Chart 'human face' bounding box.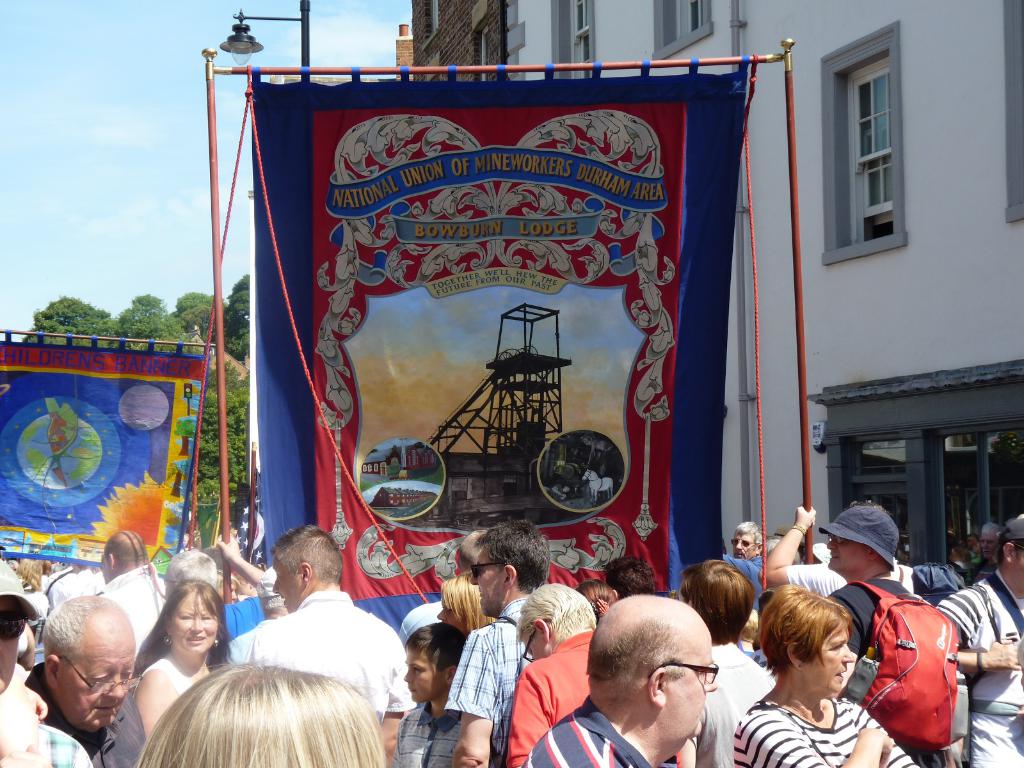
Charted: [x1=0, y1=602, x2=22, y2=692].
